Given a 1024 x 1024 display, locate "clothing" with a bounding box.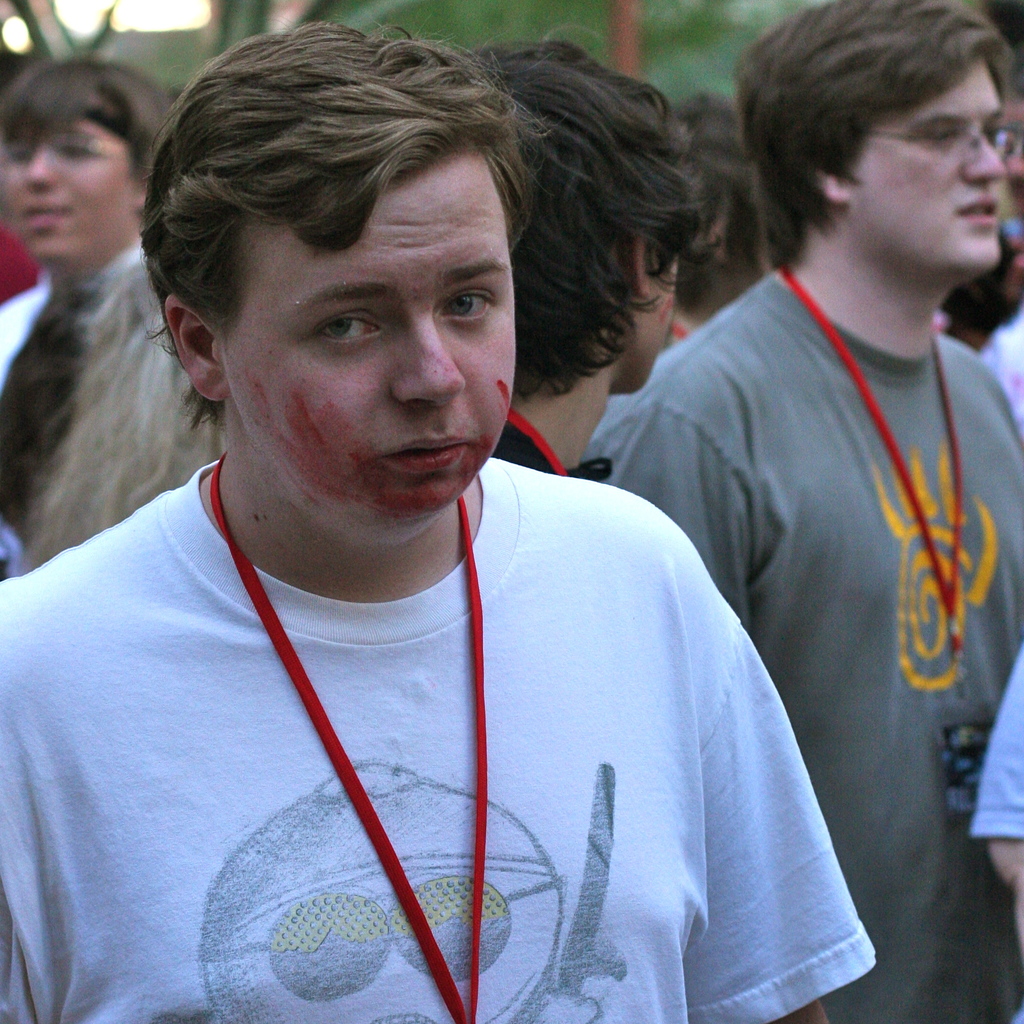
Located: x1=19 y1=402 x2=849 y2=1009.
